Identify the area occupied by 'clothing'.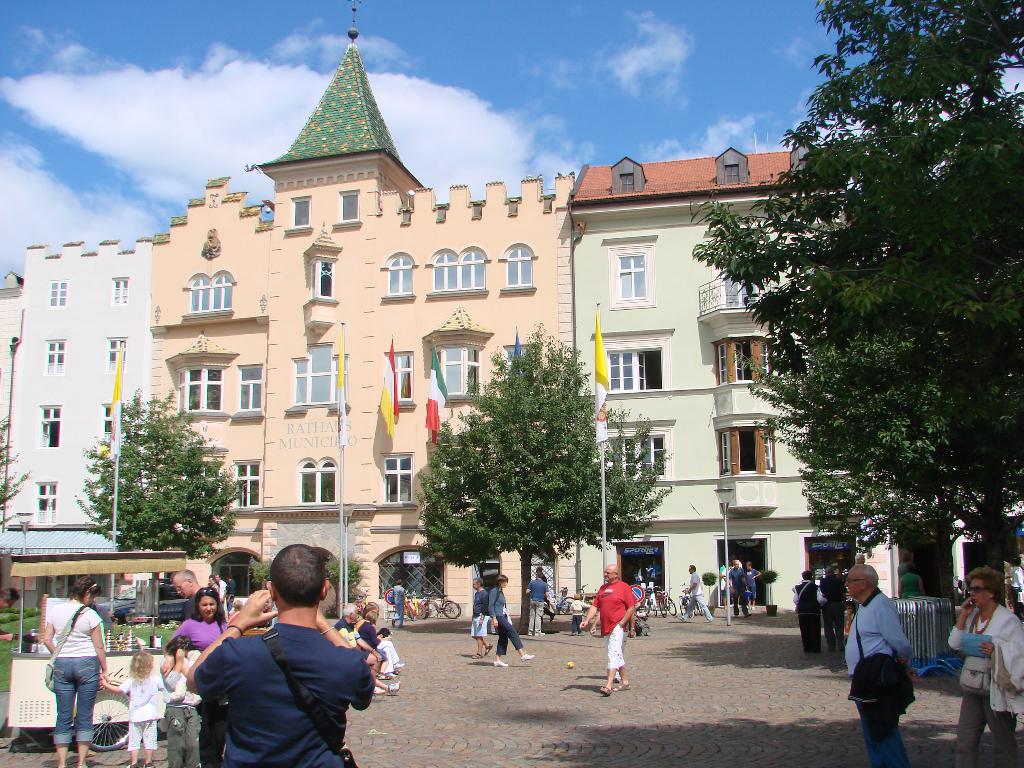
Area: rect(361, 614, 380, 647).
